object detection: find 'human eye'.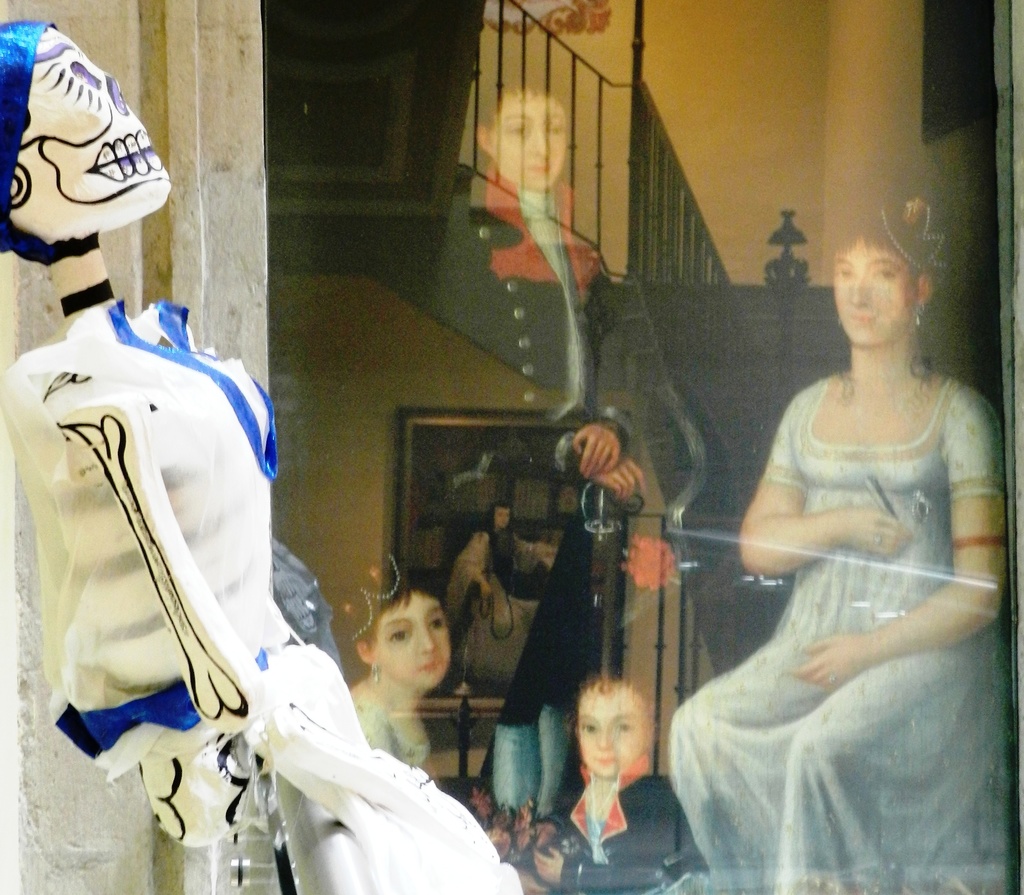
428,618,446,634.
